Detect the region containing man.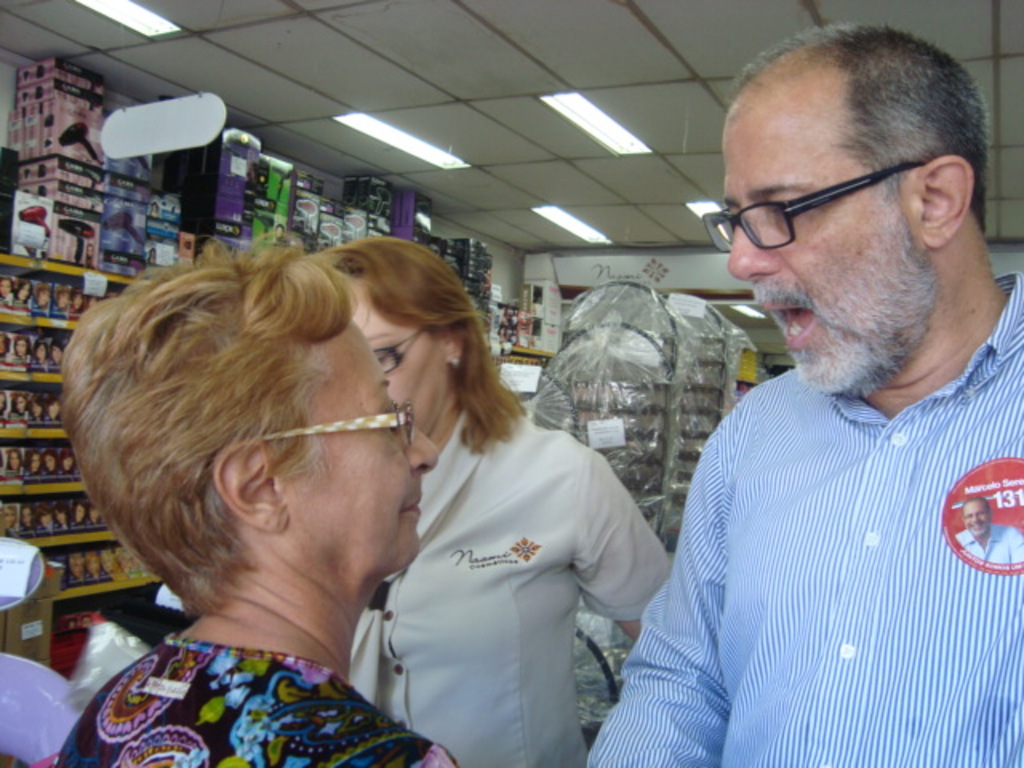
l=955, t=494, r=1022, b=562.
